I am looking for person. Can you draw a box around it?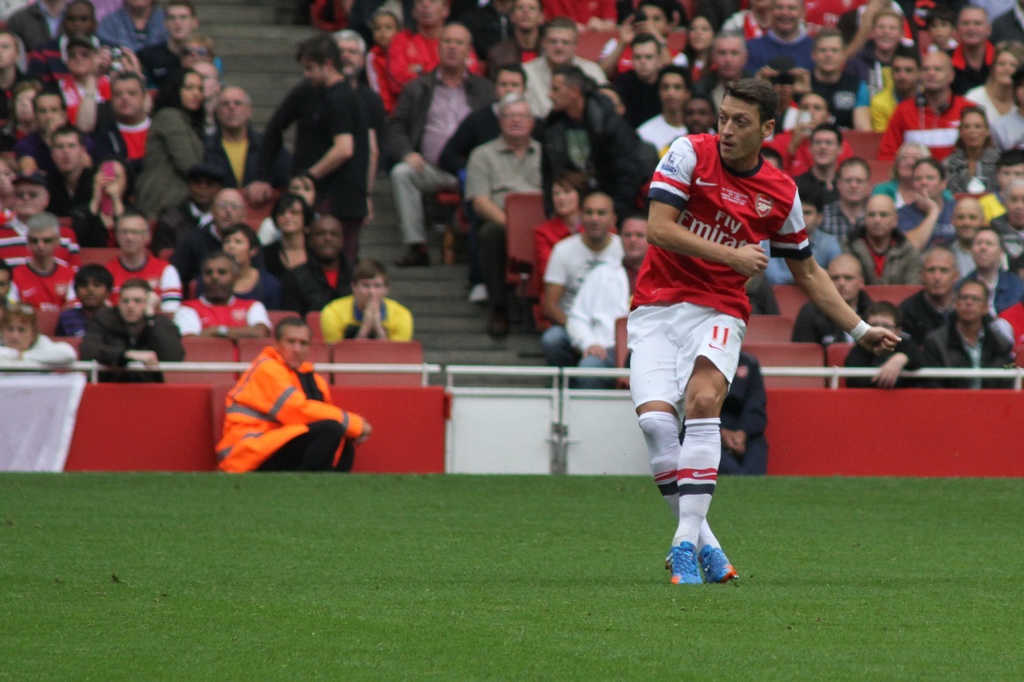
Sure, the bounding box is Rect(845, 304, 948, 392).
